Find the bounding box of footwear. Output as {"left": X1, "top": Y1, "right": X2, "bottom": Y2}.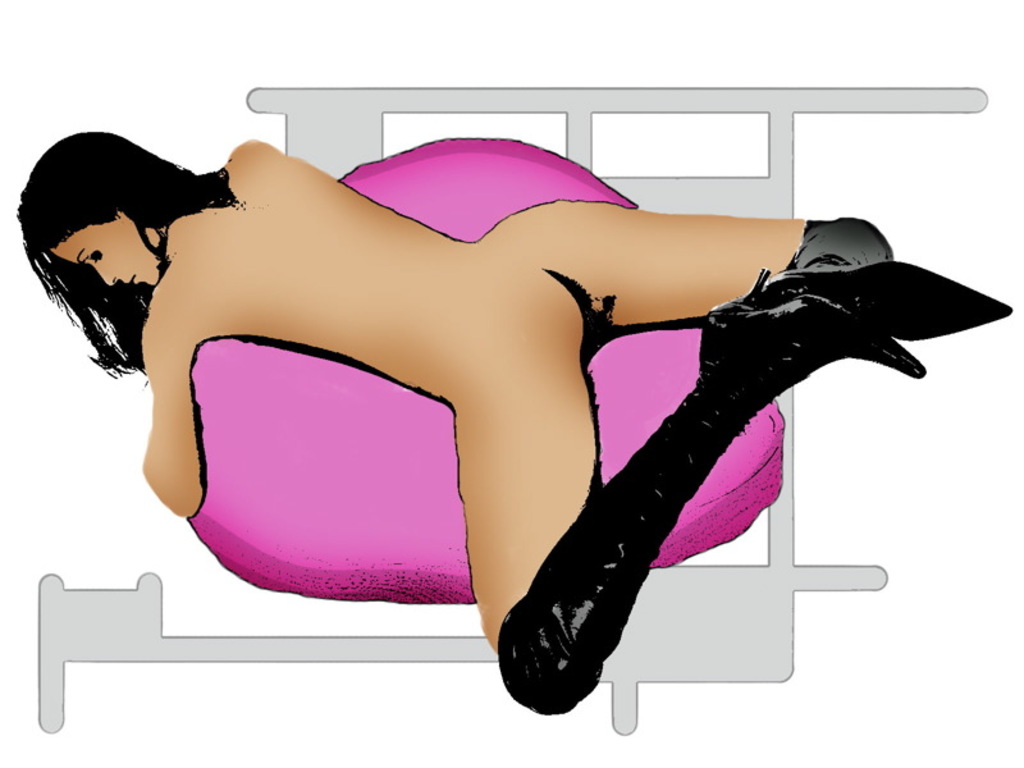
{"left": 764, "top": 212, "right": 1016, "bottom": 344}.
